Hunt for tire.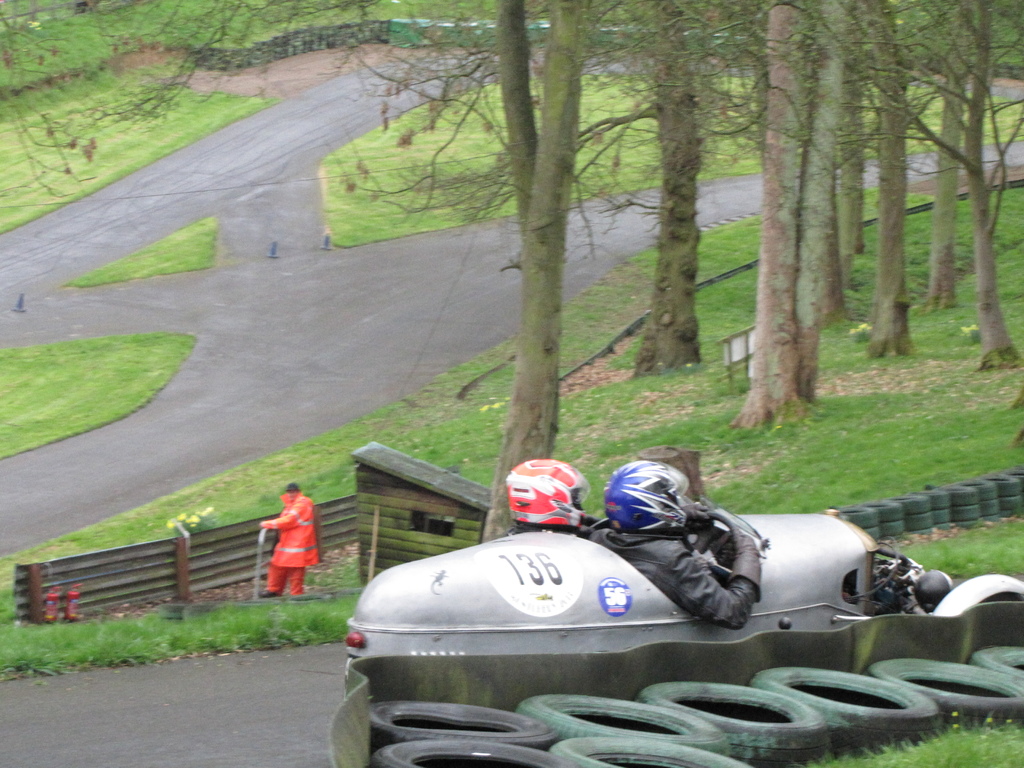
Hunted down at 376,739,588,767.
